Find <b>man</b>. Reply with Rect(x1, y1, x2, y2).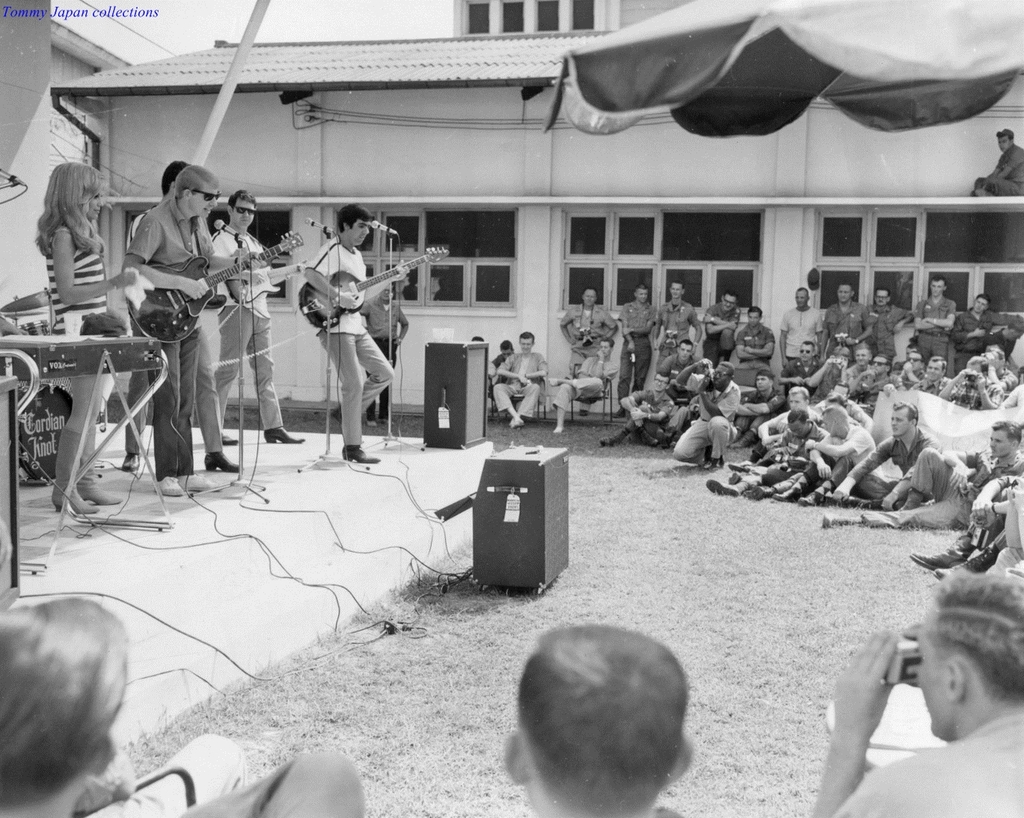
Rect(810, 576, 1023, 817).
